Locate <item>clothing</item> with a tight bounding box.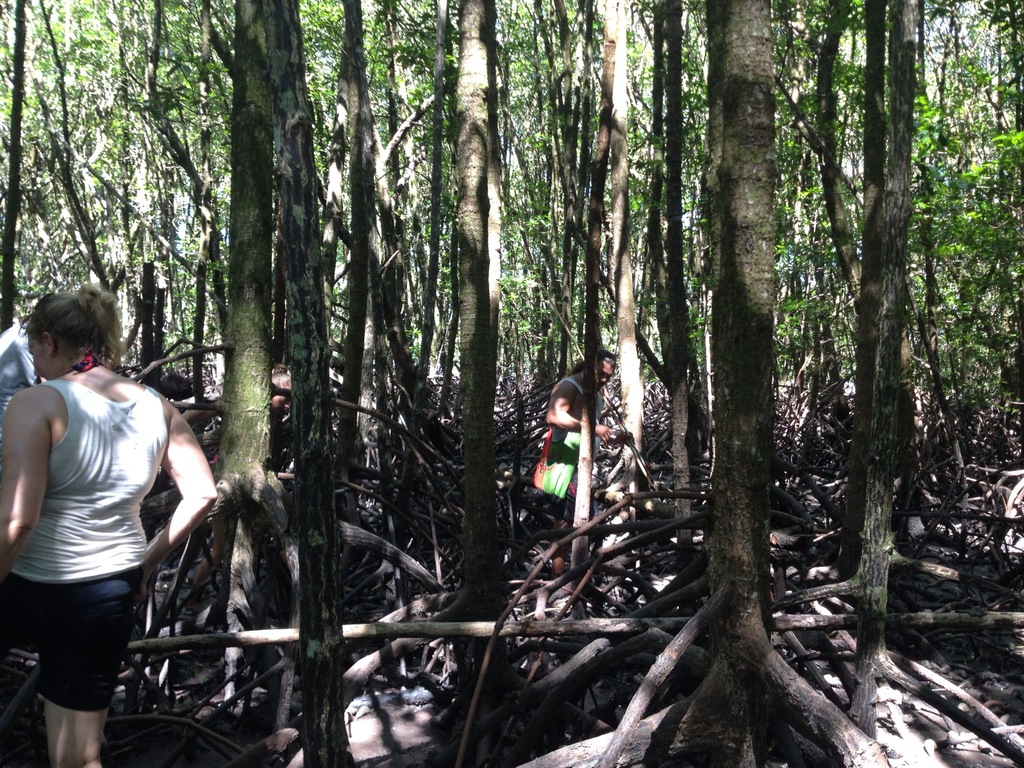
{"x1": 17, "y1": 331, "x2": 190, "y2": 724}.
